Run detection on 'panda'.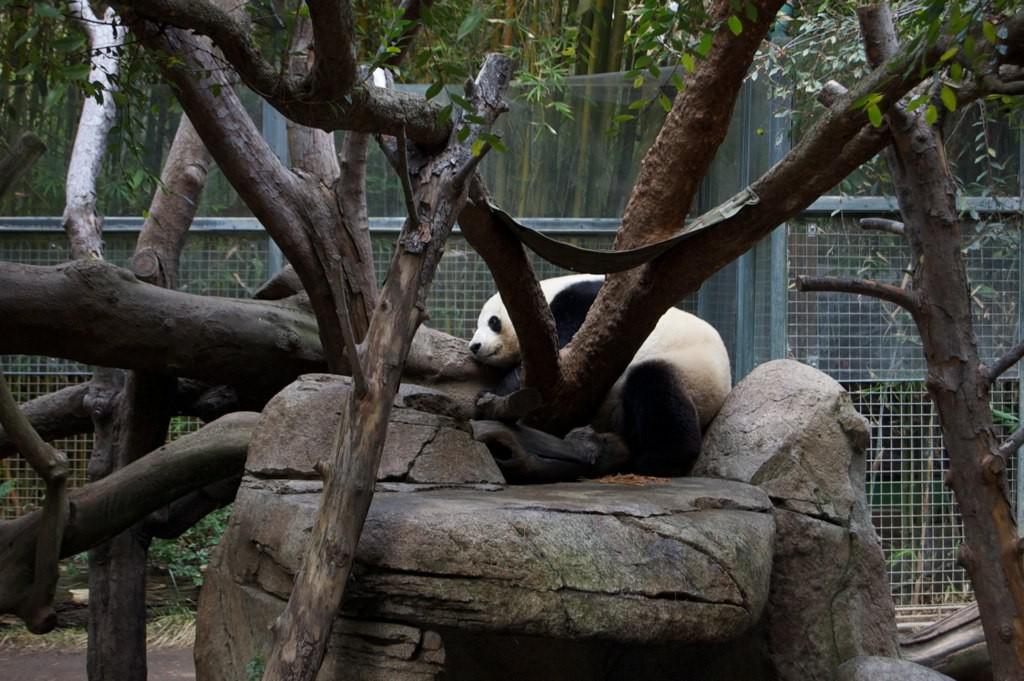
Result: 464 268 731 480.
